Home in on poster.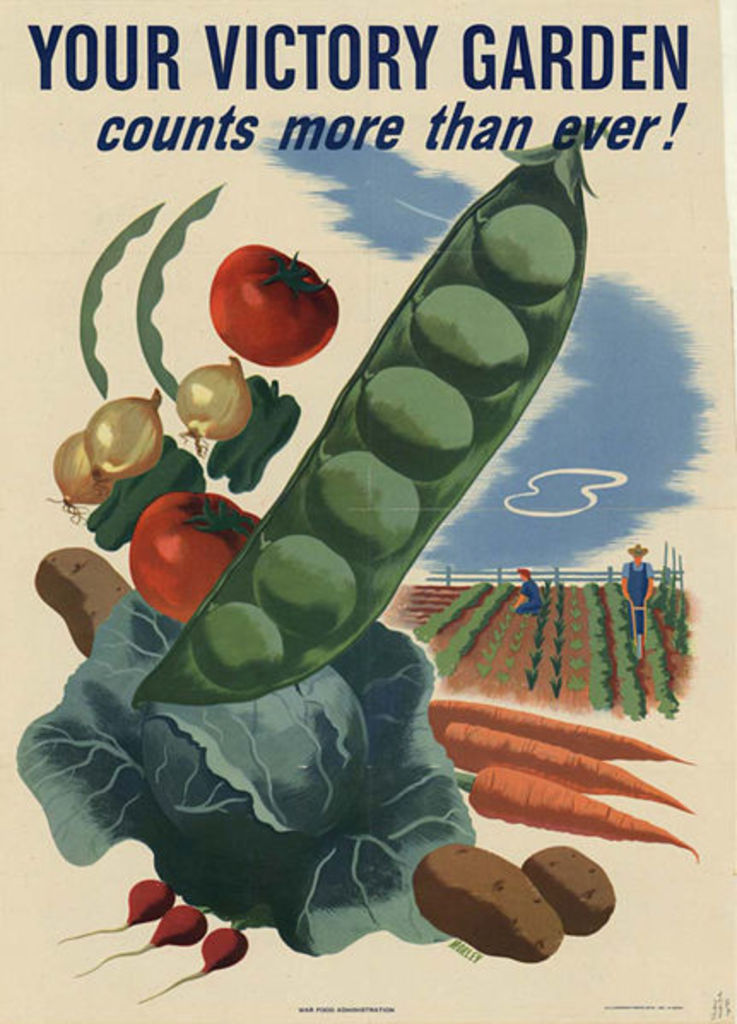
Homed in at 7 0 698 1023.
